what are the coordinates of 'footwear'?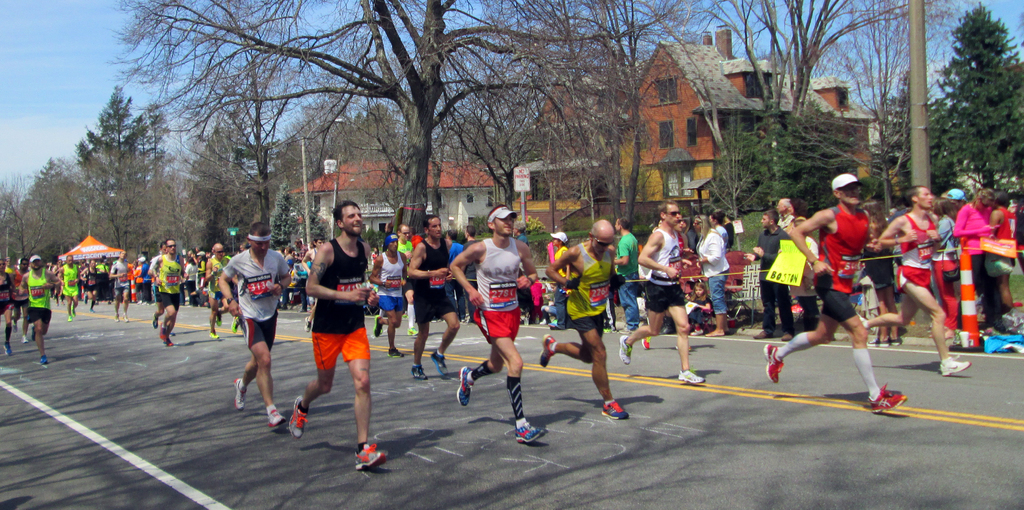
bbox=(159, 327, 173, 348).
